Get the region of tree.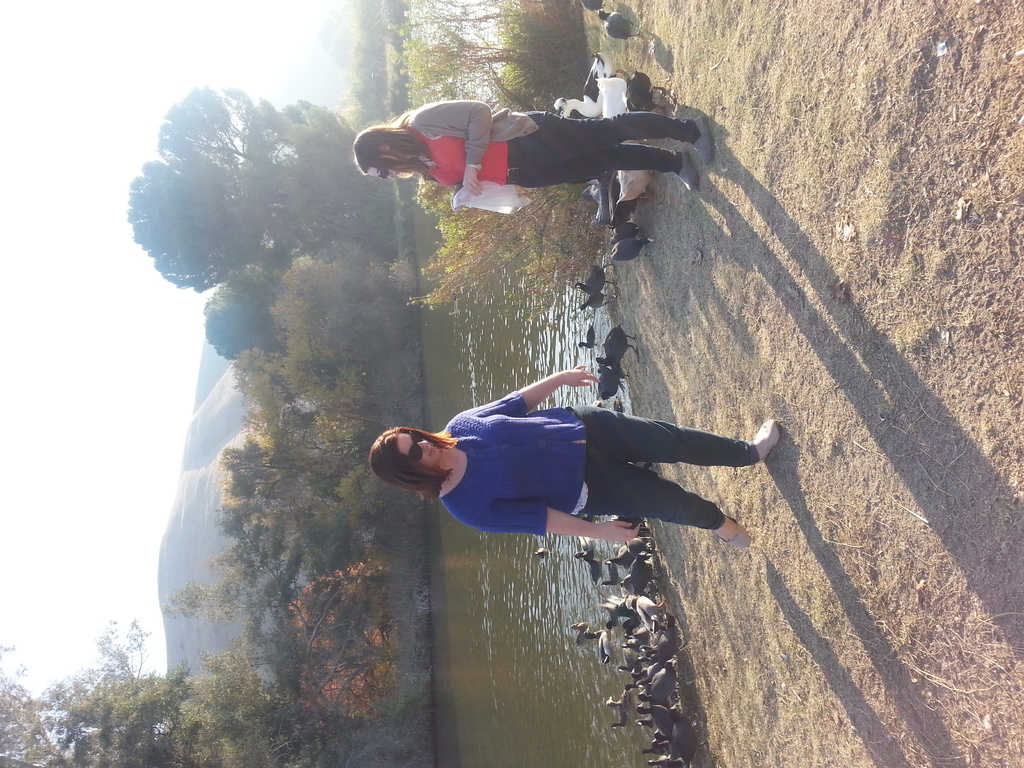
box(116, 72, 334, 334).
